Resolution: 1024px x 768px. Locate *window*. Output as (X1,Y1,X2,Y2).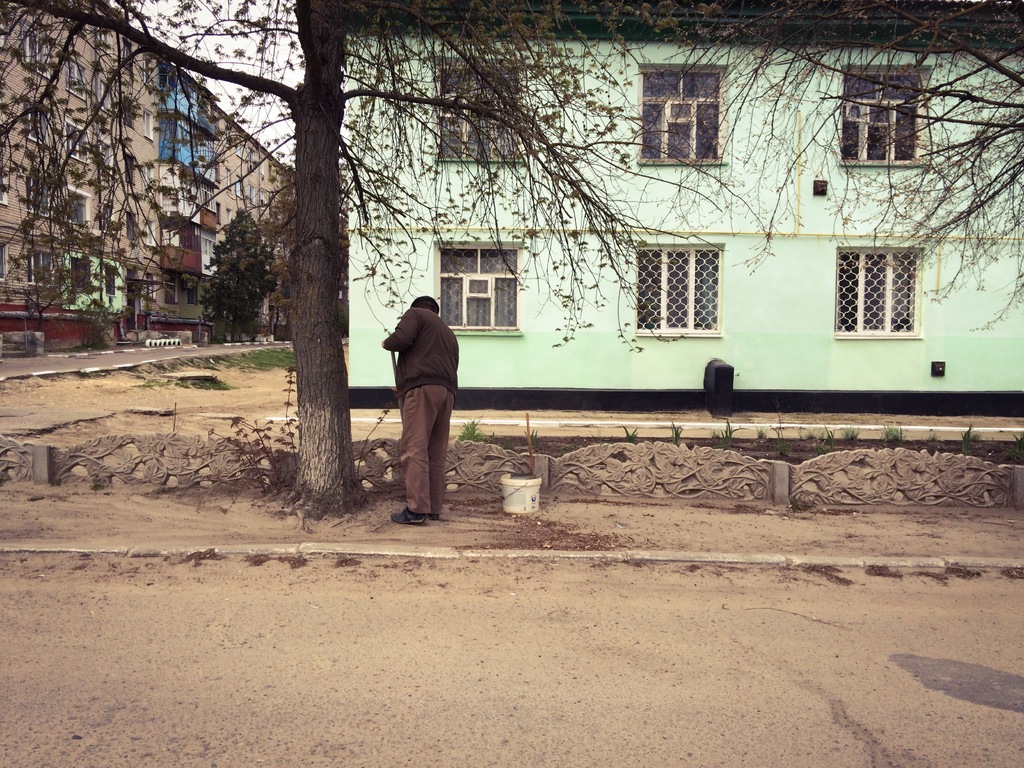
(74,260,90,292).
